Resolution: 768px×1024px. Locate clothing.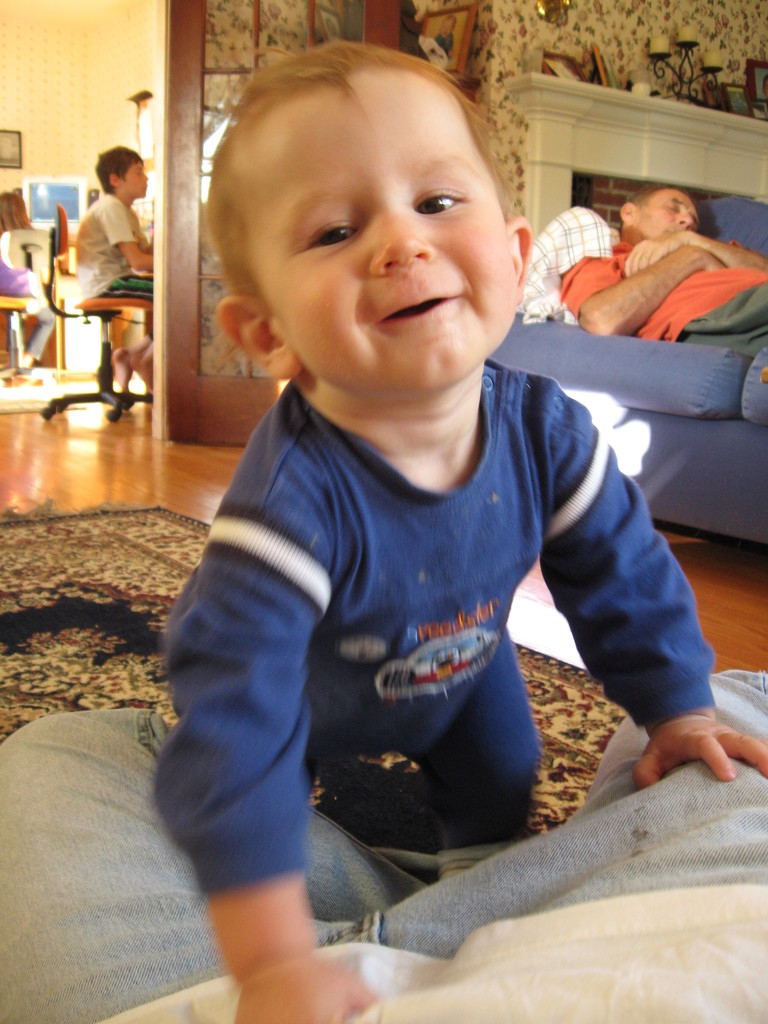
[x1=0, y1=666, x2=767, y2=1023].
